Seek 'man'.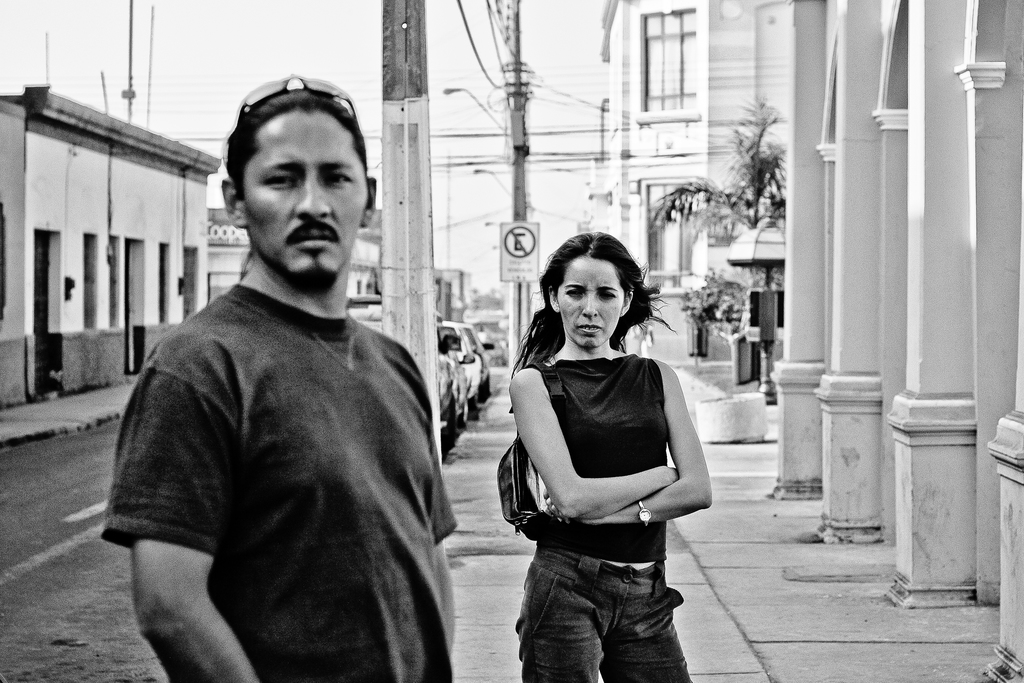
65/93/467/665.
